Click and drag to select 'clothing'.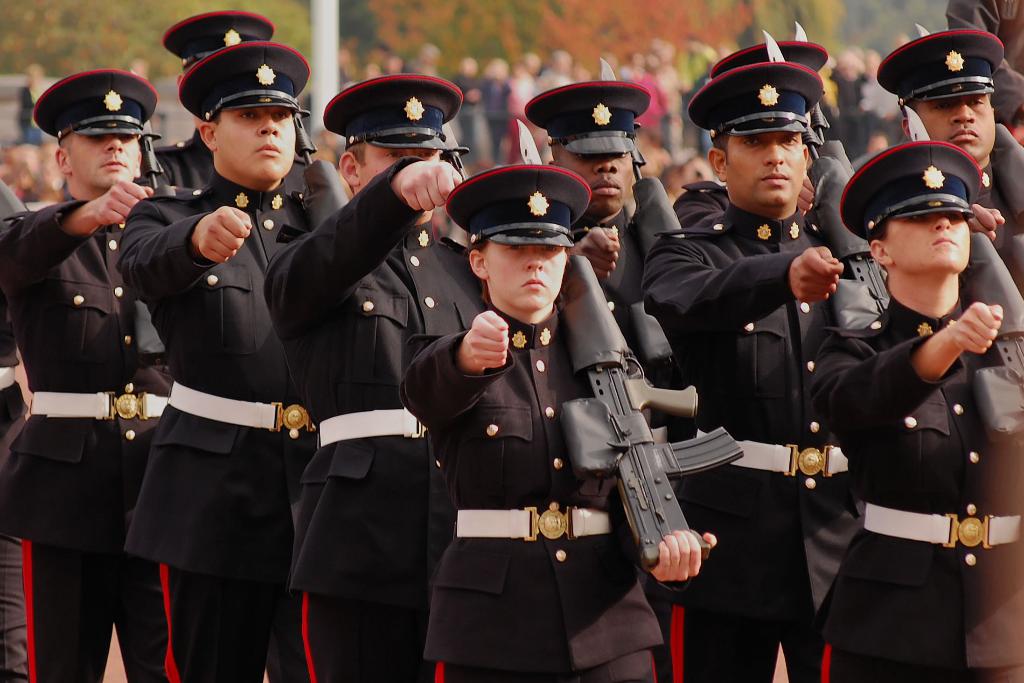
Selection: left=130, top=131, right=326, bottom=204.
